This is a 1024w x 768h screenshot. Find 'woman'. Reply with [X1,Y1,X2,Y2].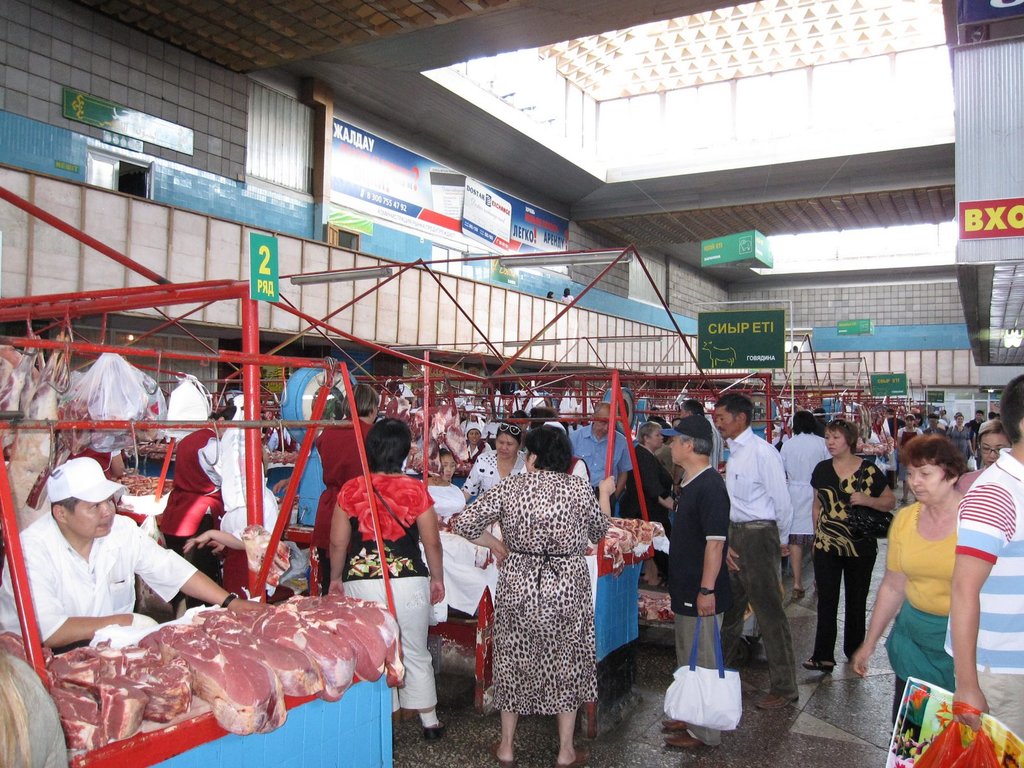
[461,418,527,502].
